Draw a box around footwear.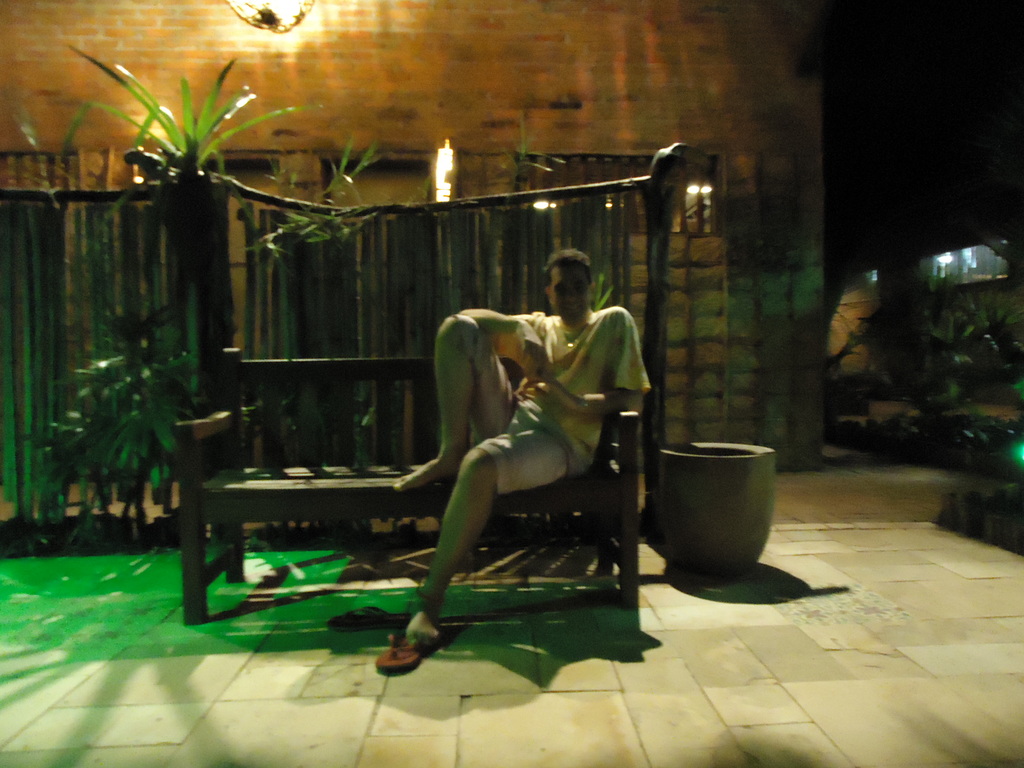
[326, 599, 401, 637].
